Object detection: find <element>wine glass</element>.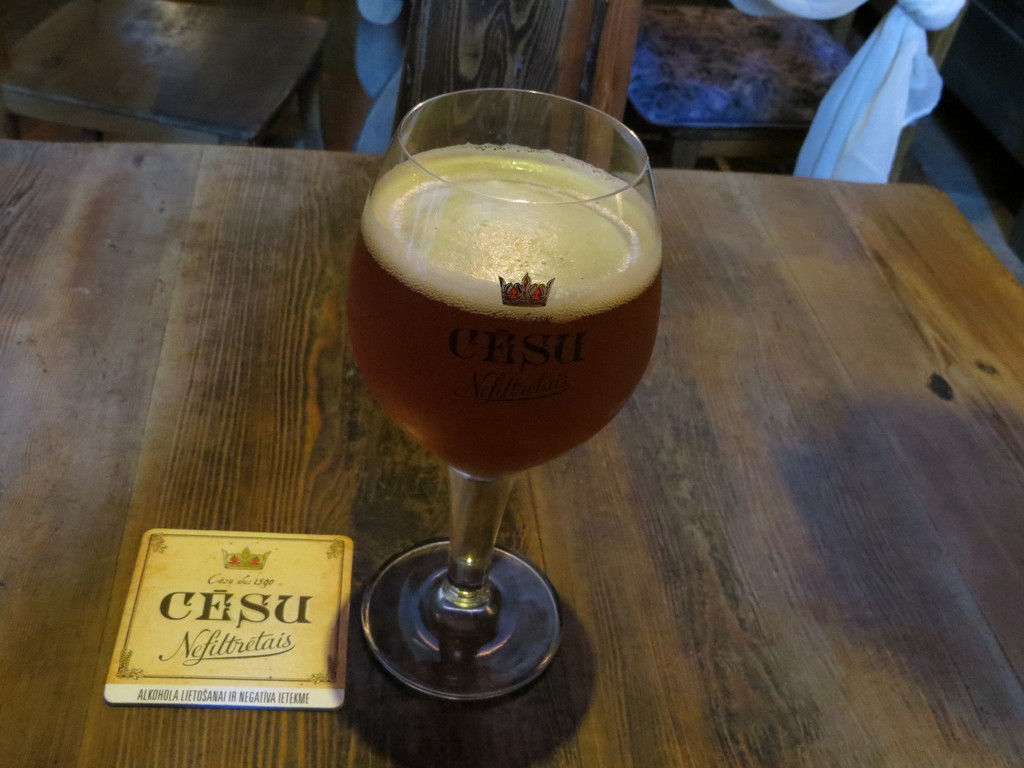
bbox(346, 88, 659, 696).
